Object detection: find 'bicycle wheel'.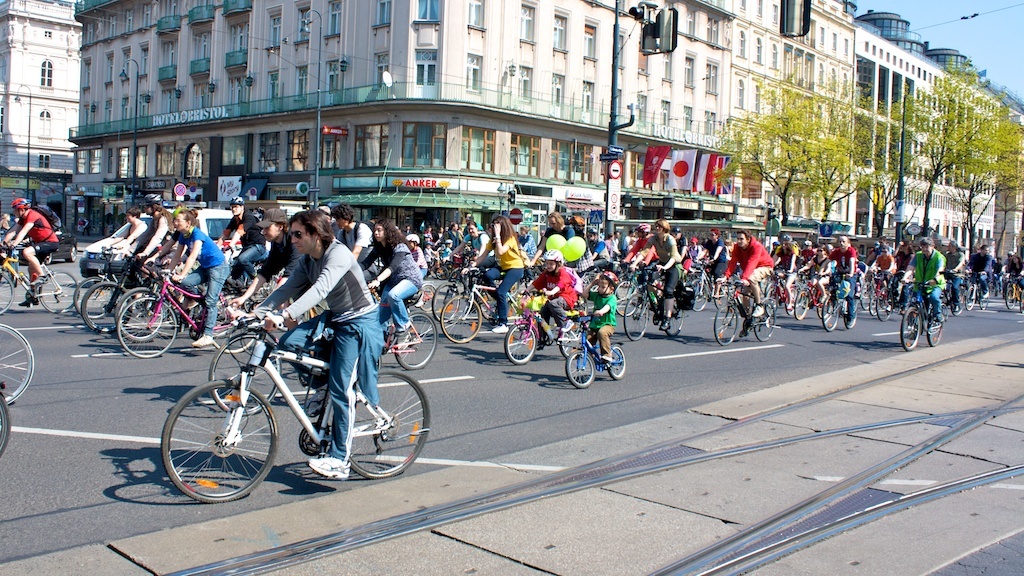
detection(211, 332, 282, 417).
